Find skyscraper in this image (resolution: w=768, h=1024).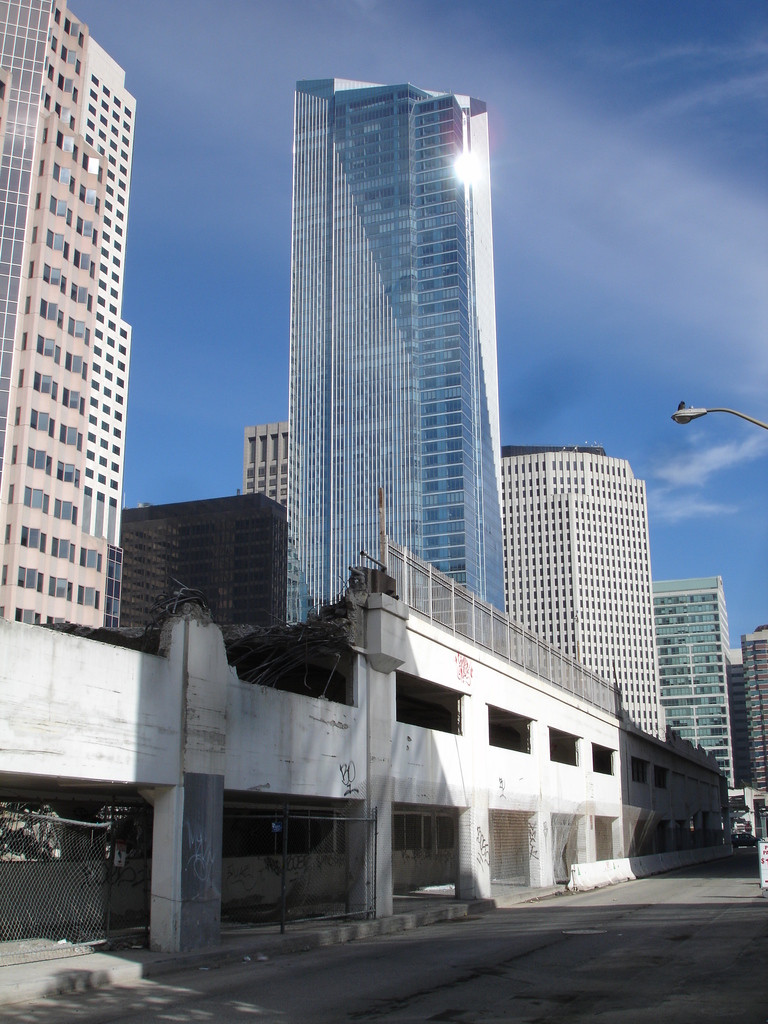
(505,440,668,739).
